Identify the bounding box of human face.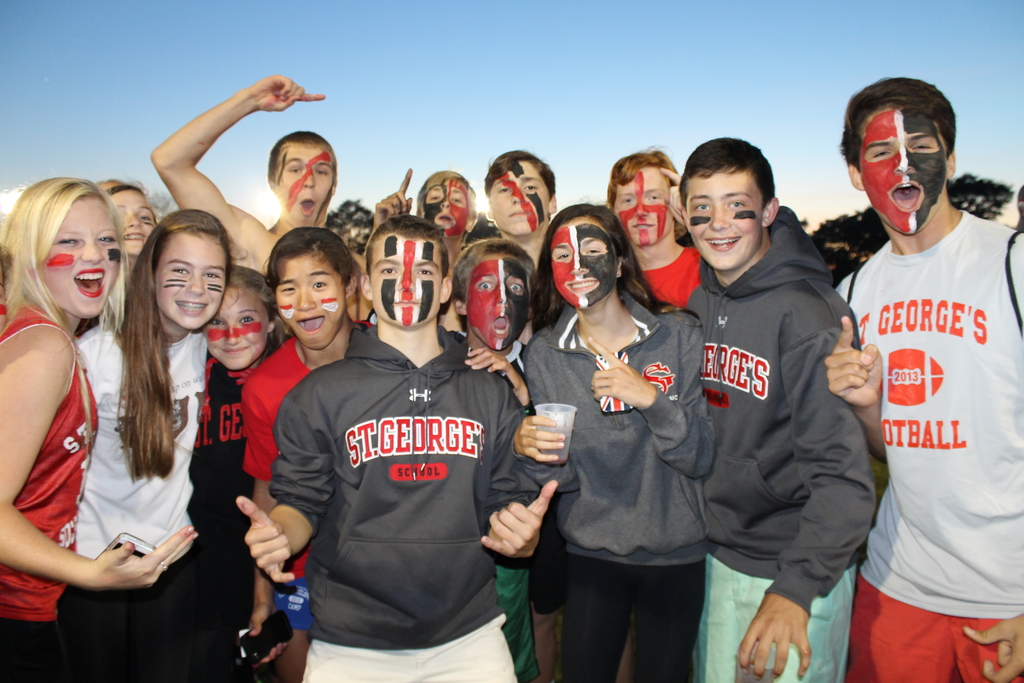
195 279 269 372.
